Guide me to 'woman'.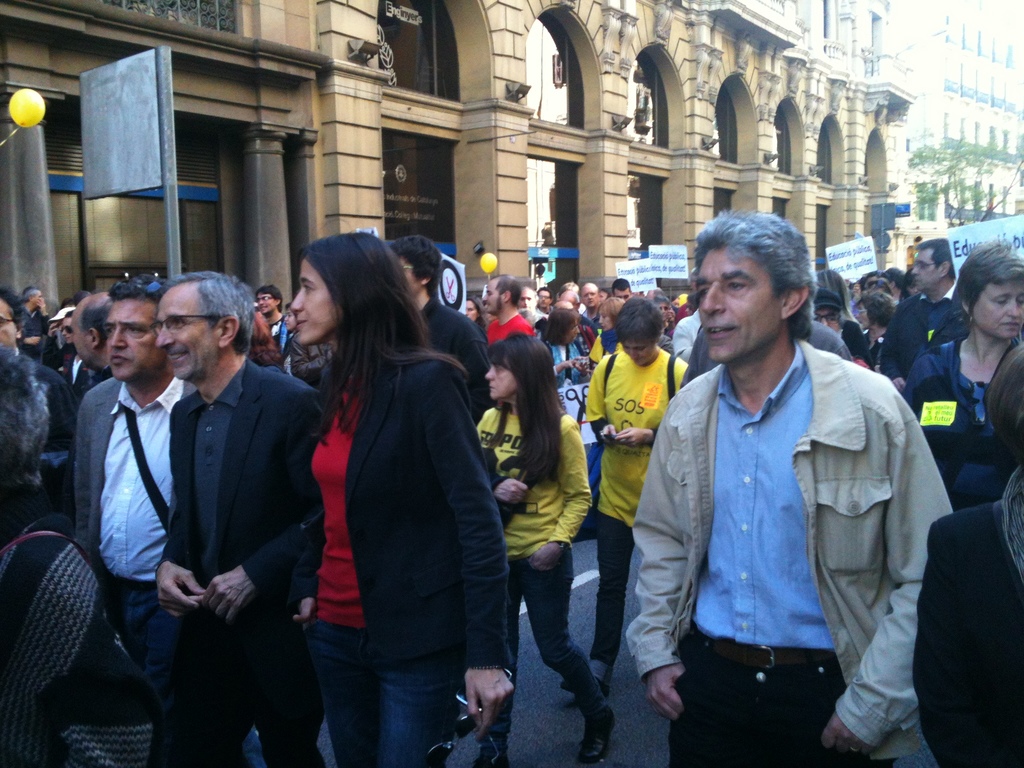
Guidance: 277:301:297:373.
